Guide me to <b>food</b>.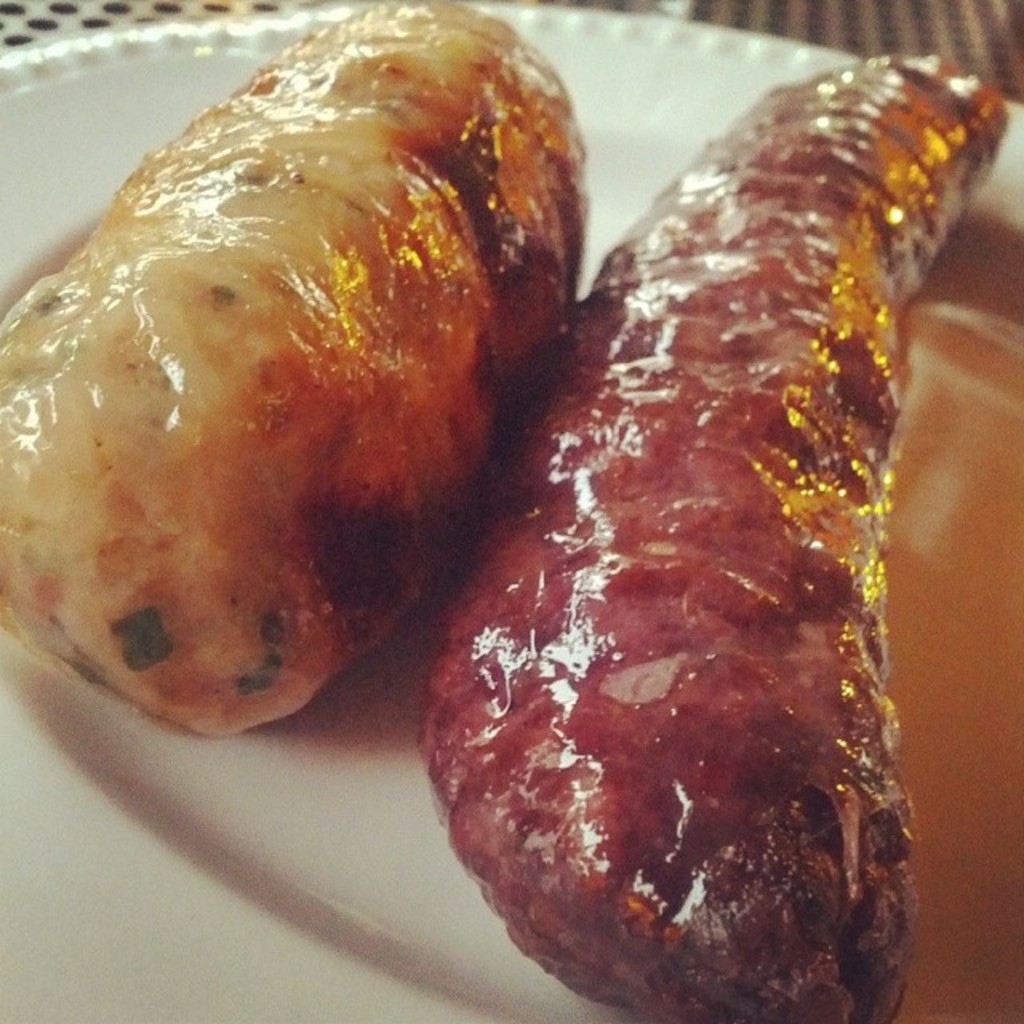
Guidance: [x1=414, y1=51, x2=1013, y2=1022].
